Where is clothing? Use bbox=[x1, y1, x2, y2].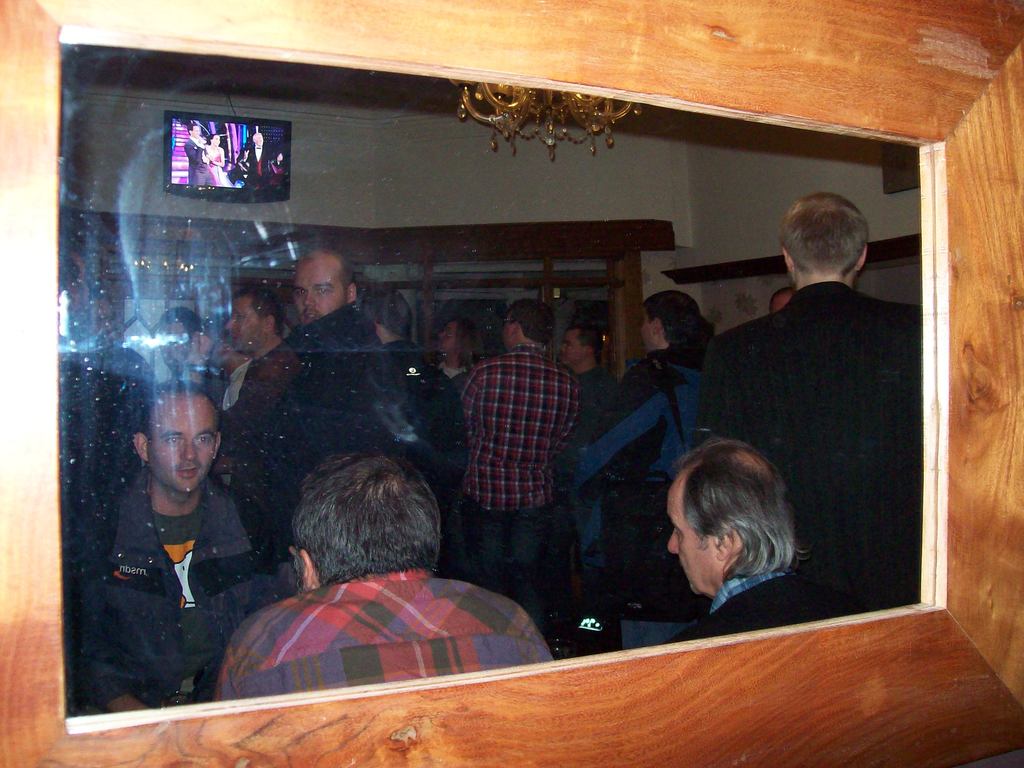
bbox=[184, 138, 213, 186].
